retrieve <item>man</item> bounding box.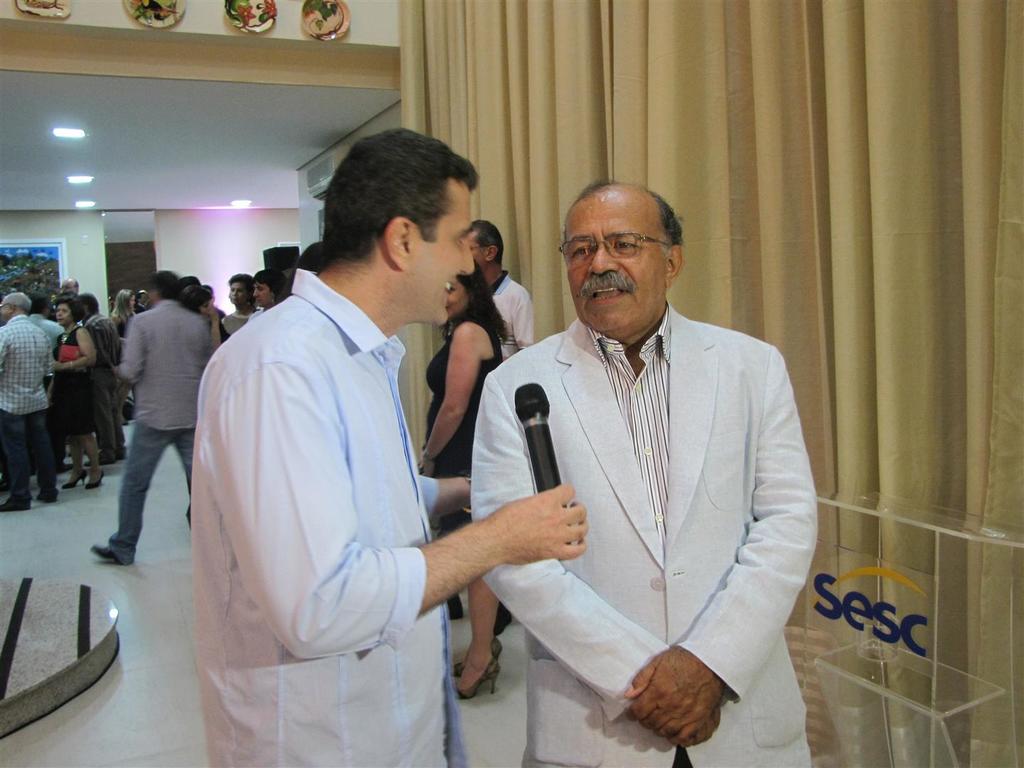
Bounding box: [left=90, top=270, right=214, bottom=564].
